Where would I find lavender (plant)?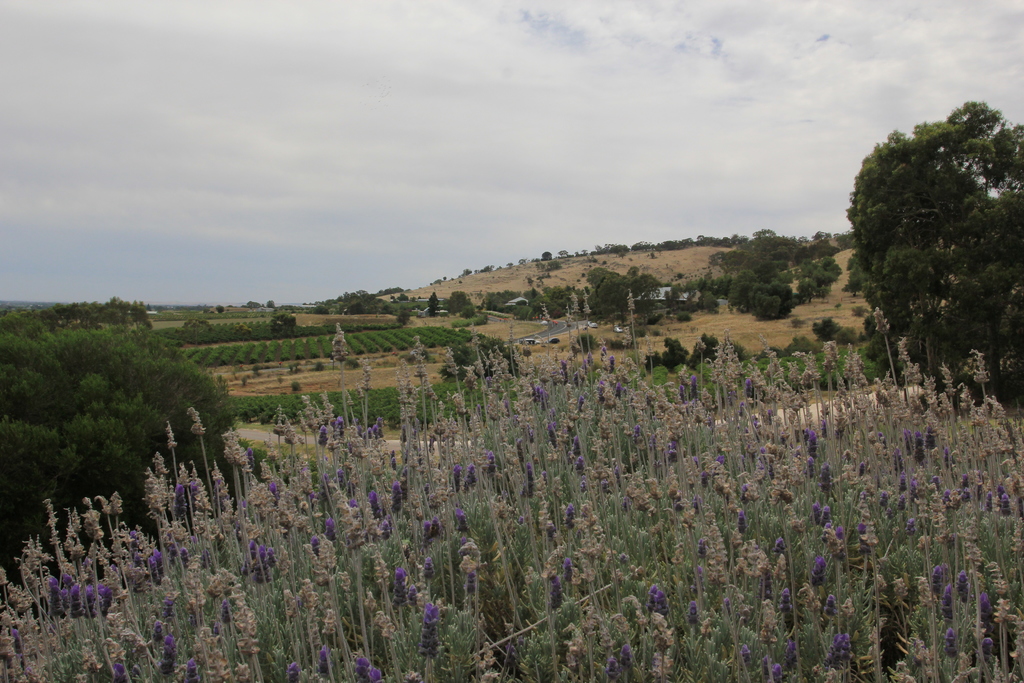
At 321:642:330:676.
